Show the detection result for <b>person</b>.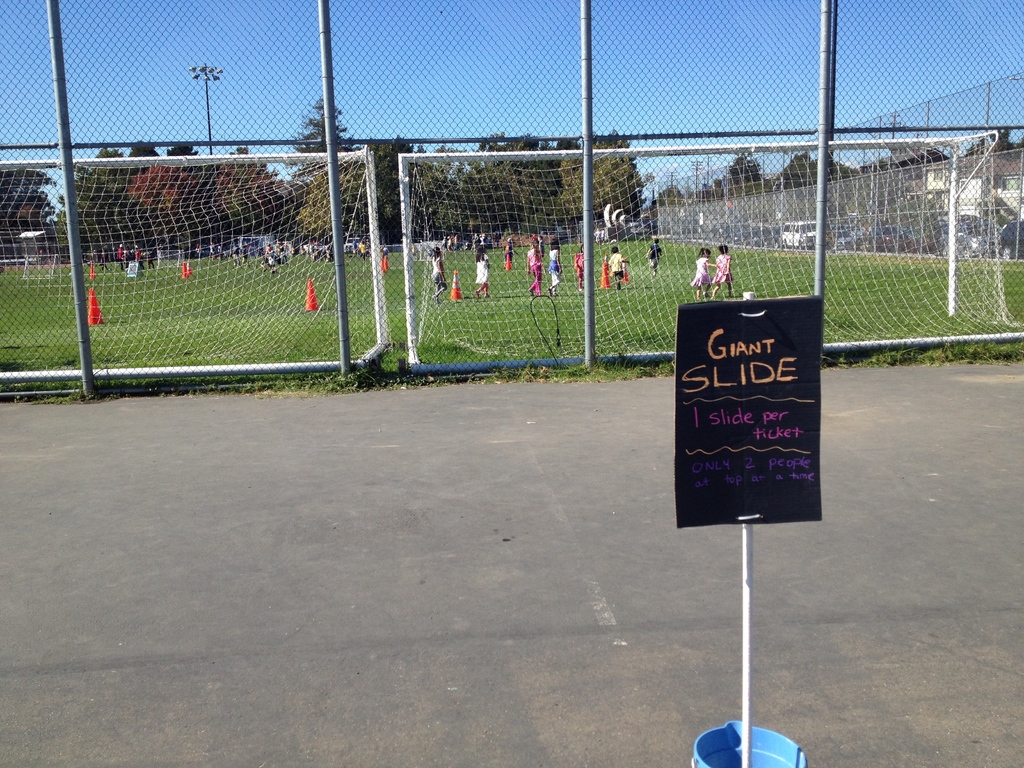
707,239,735,302.
